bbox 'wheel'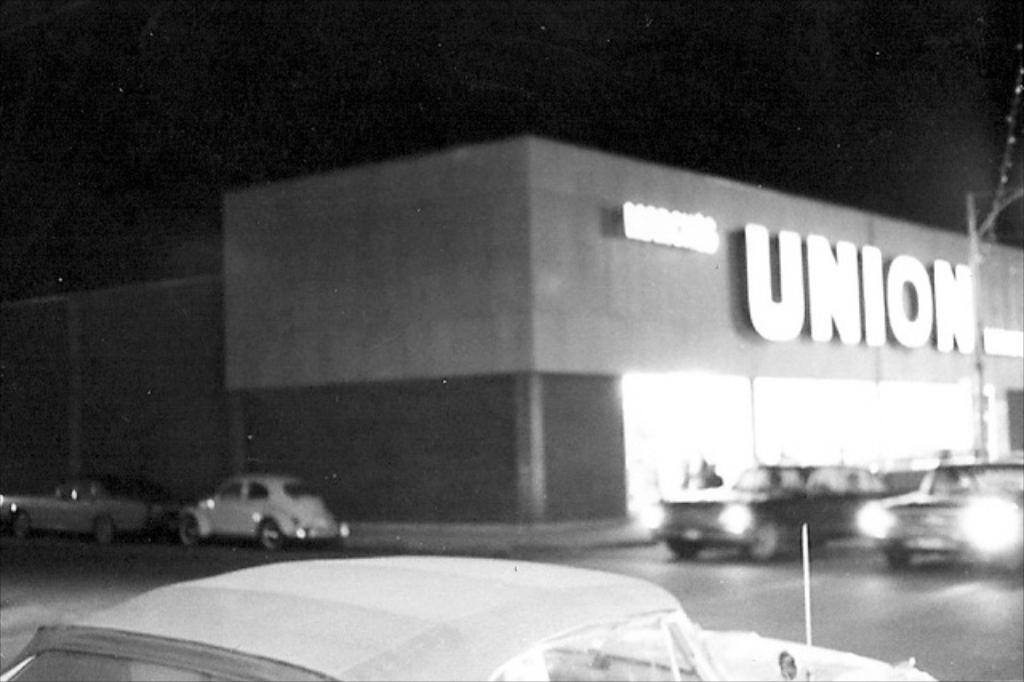
Rect(259, 520, 286, 544)
